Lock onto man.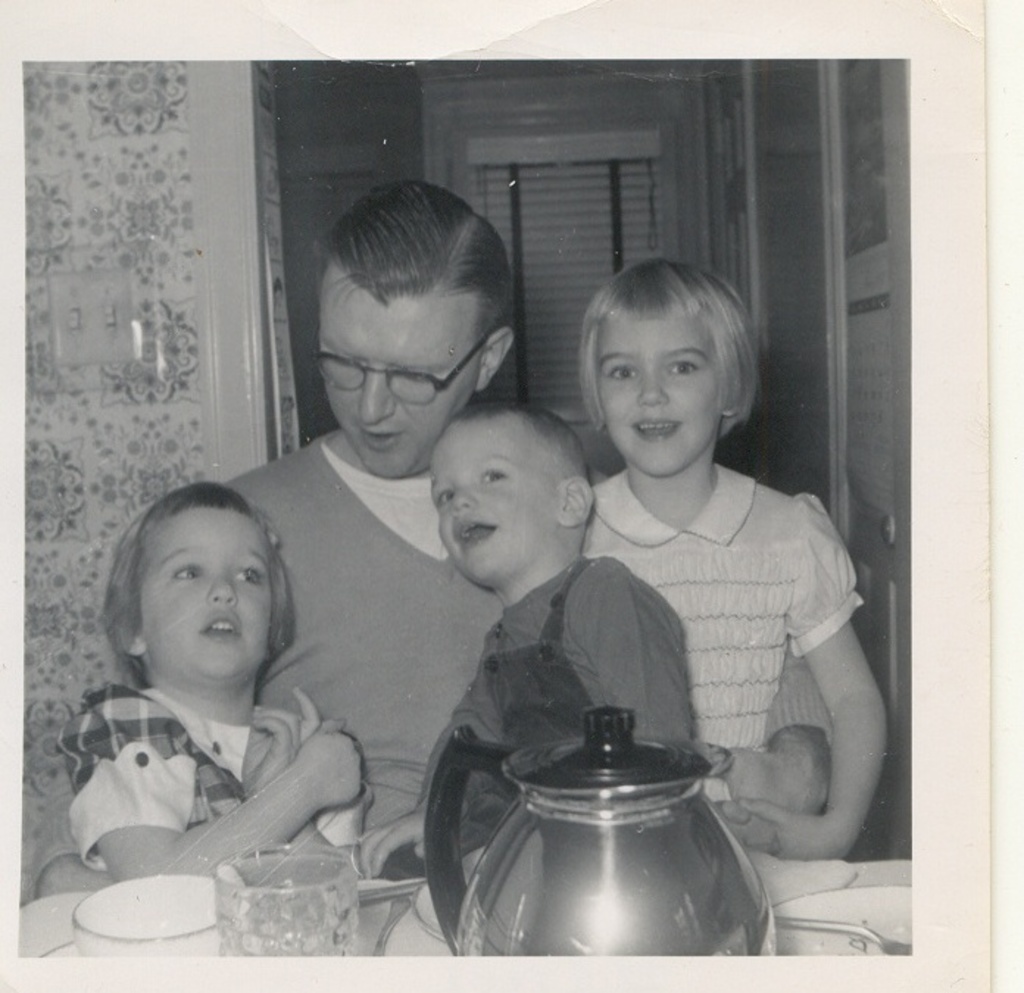
Locked: (x1=41, y1=178, x2=836, y2=896).
